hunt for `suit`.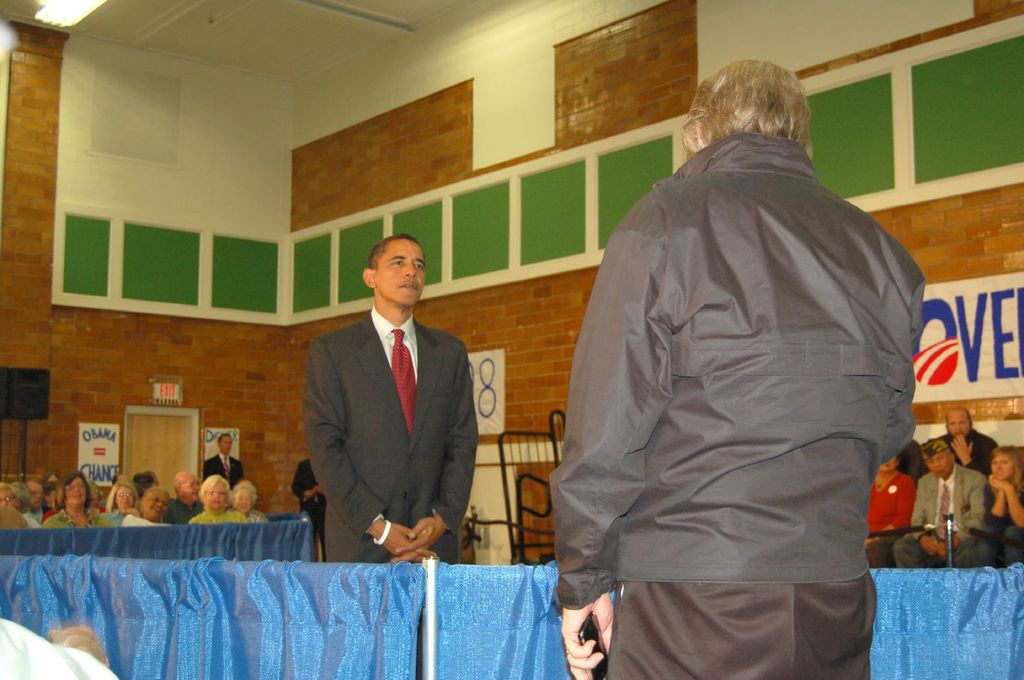
Hunted down at 200 453 243 492.
